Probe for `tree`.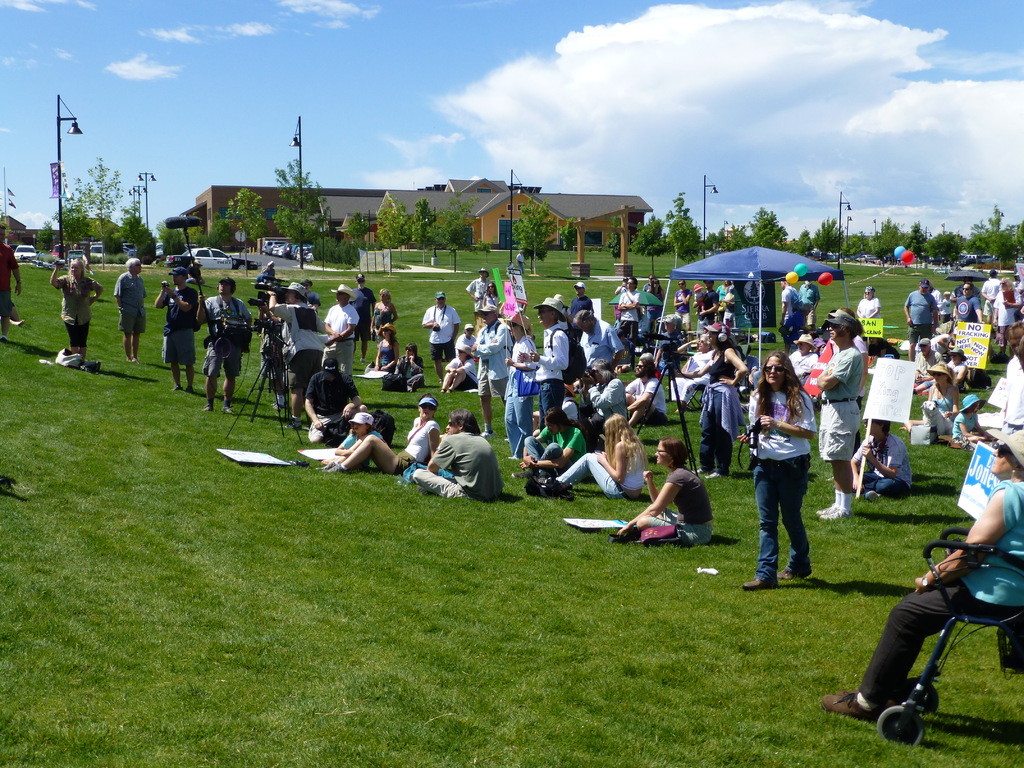
Probe result: 410,198,435,253.
